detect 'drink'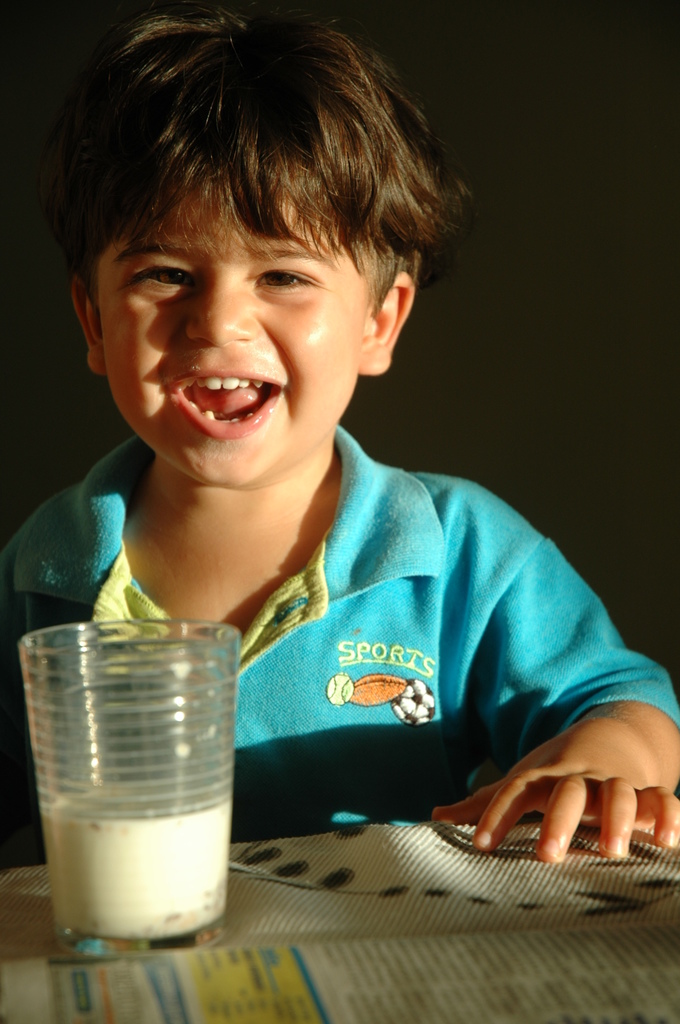
38, 785, 232, 957
